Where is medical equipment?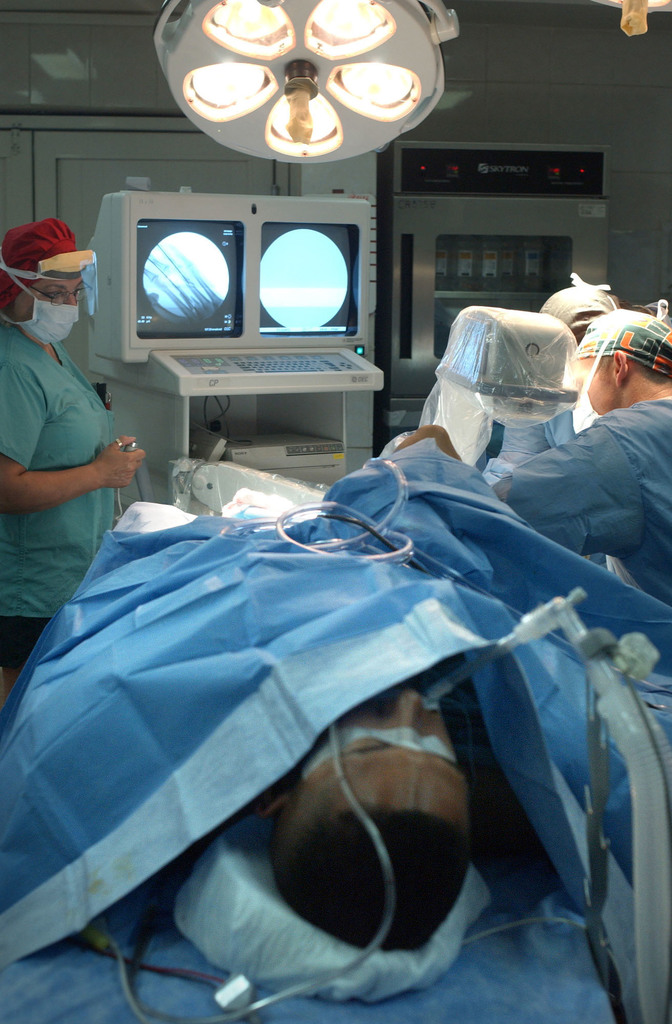
rect(151, 0, 461, 166).
